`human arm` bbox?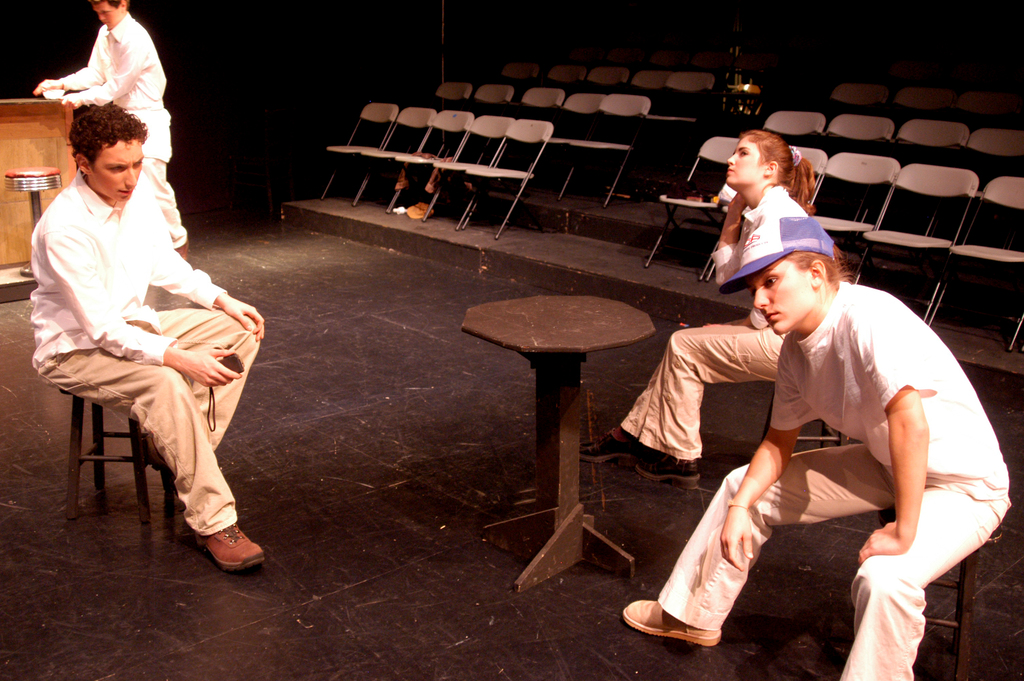
detection(54, 31, 146, 103)
